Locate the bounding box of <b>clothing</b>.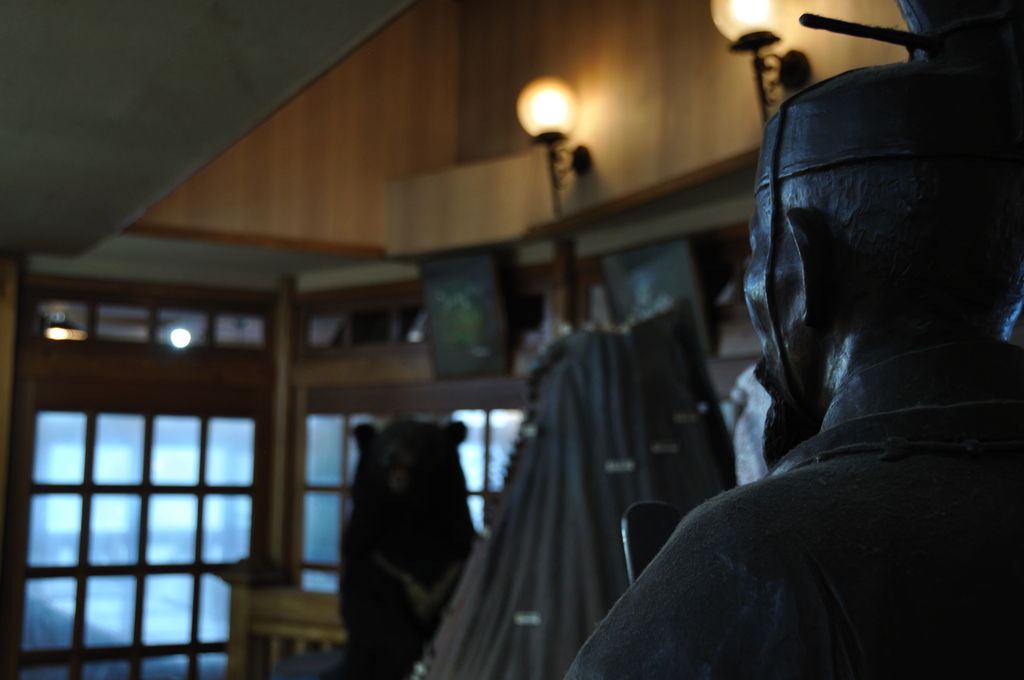
Bounding box: 559, 401, 1023, 679.
